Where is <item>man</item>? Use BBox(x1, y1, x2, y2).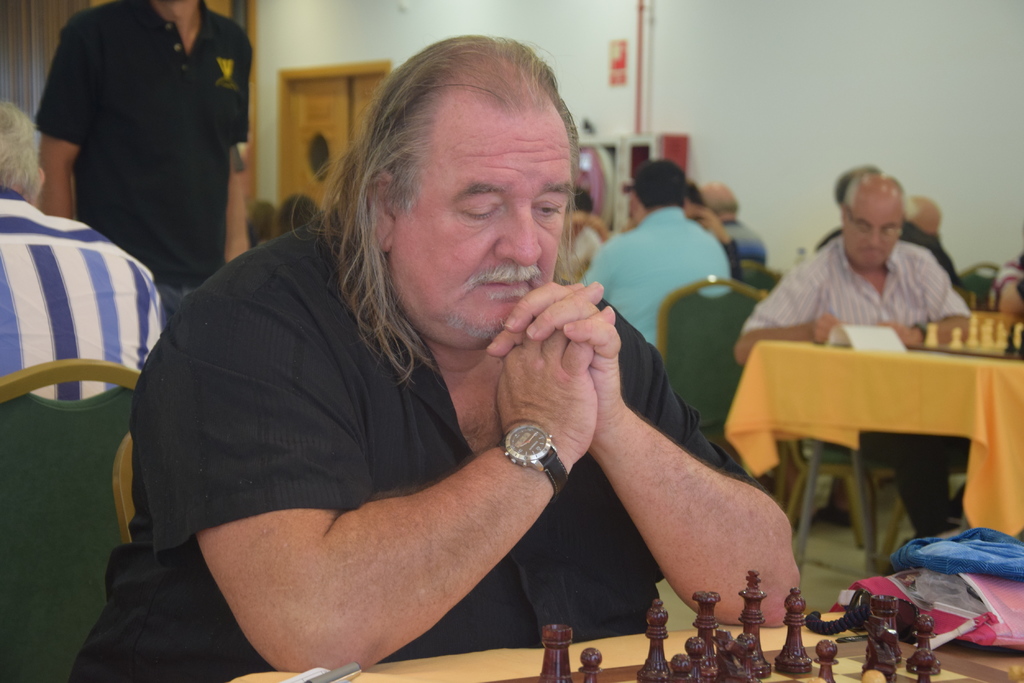
BBox(38, 0, 256, 312).
